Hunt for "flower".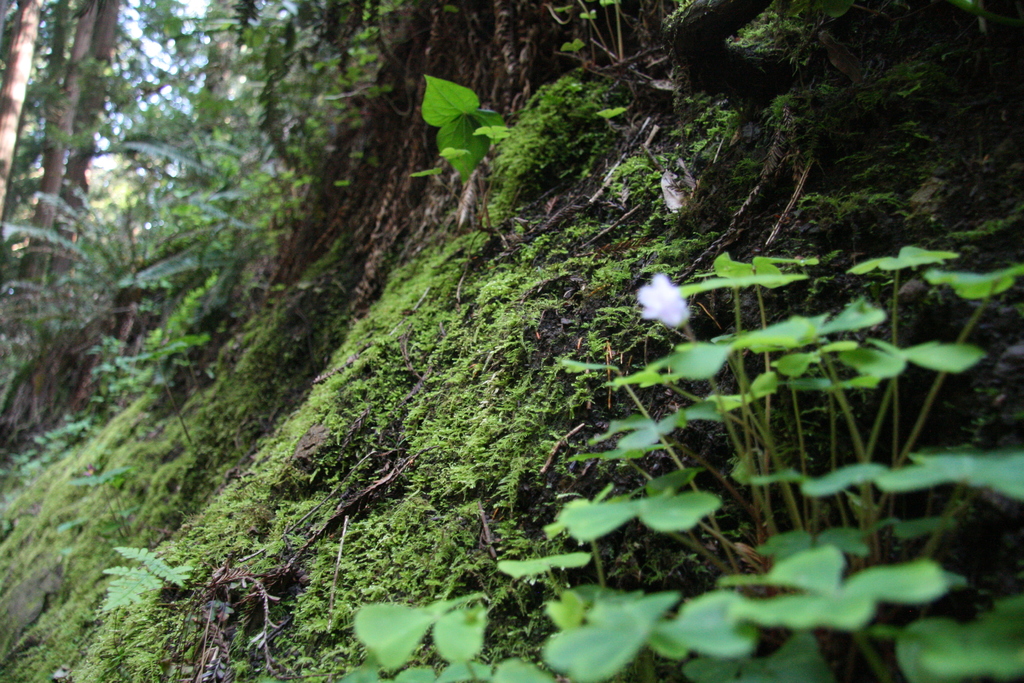
Hunted down at [x1=631, y1=268, x2=690, y2=325].
